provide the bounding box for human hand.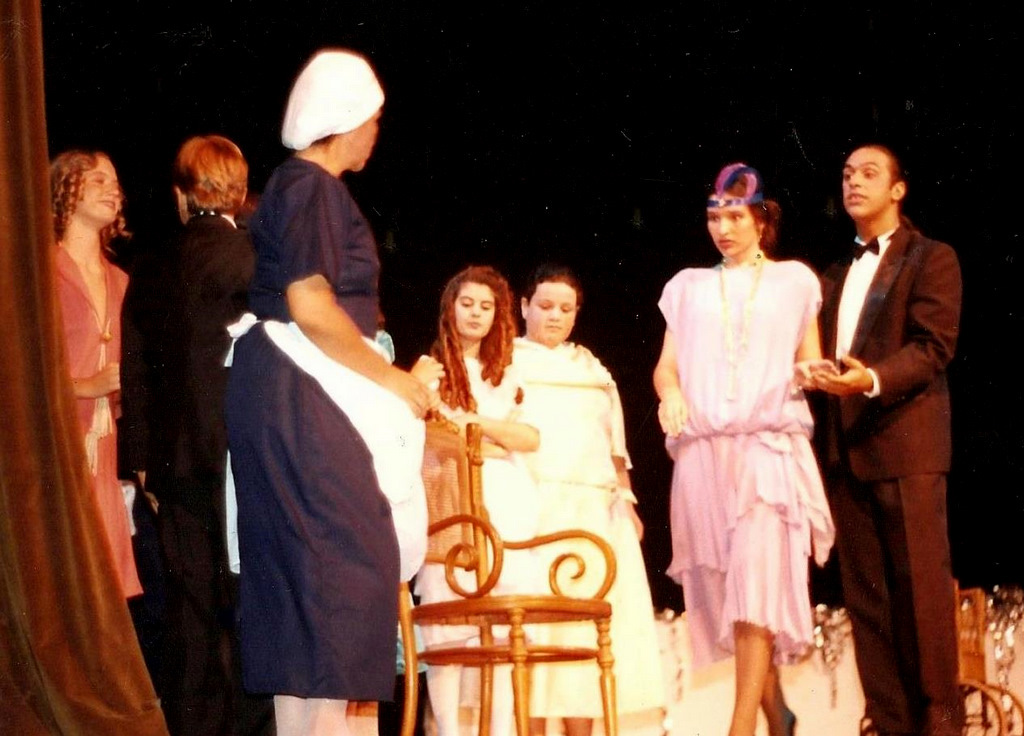
x1=386, y1=368, x2=431, y2=420.
